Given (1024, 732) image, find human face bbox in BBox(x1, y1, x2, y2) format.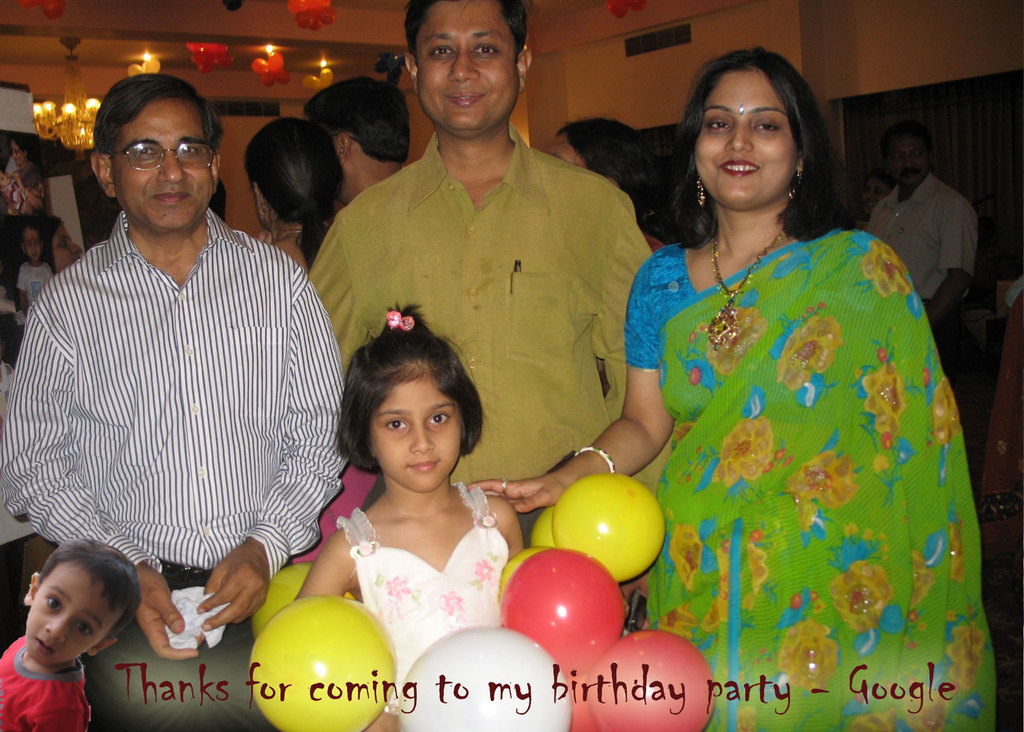
BBox(417, 0, 522, 136).
